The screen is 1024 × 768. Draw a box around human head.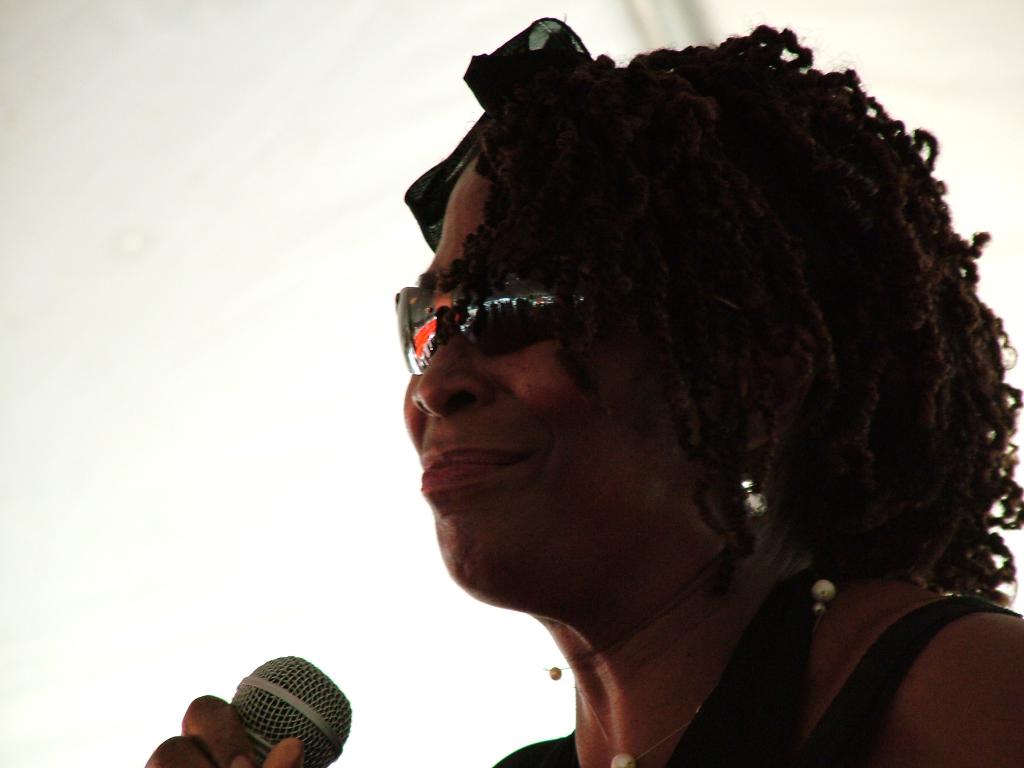
400, 39, 970, 676.
